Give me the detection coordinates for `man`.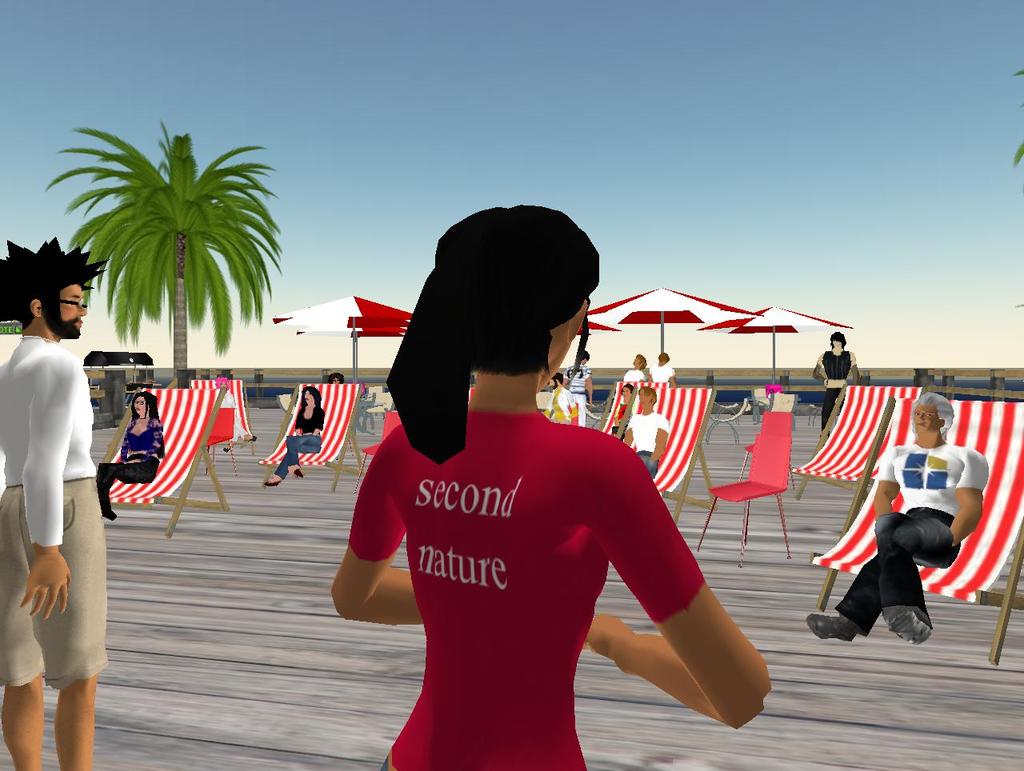
Rect(809, 330, 878, 436).
